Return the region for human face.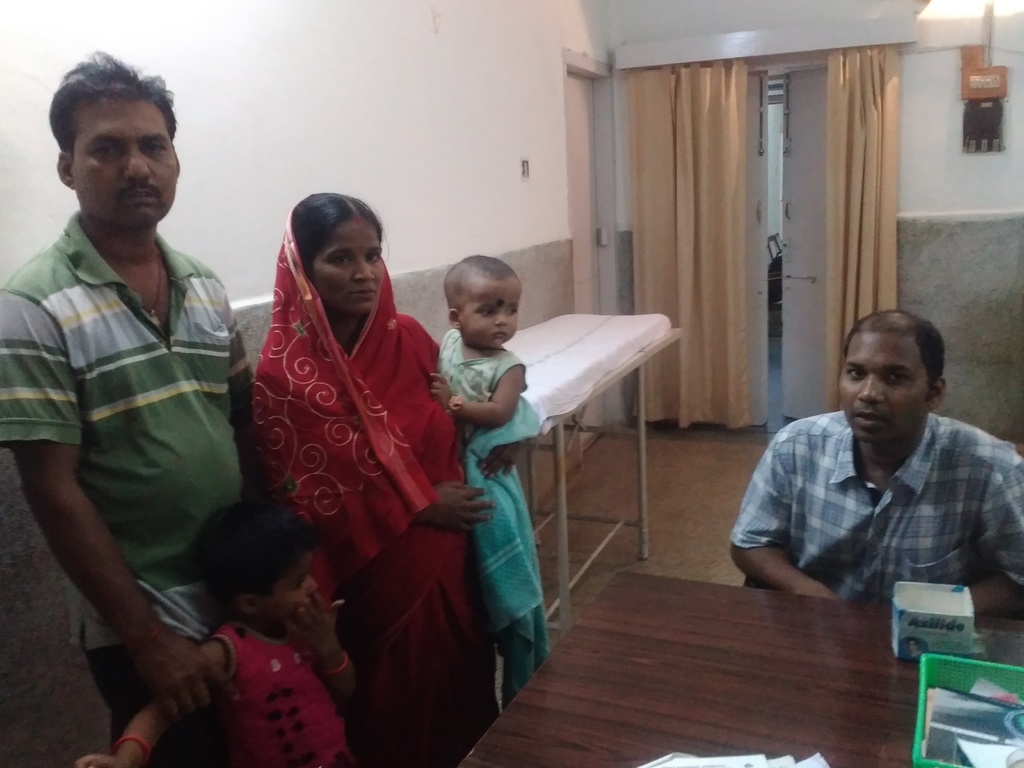
crop(71, 99, 177, 227).
